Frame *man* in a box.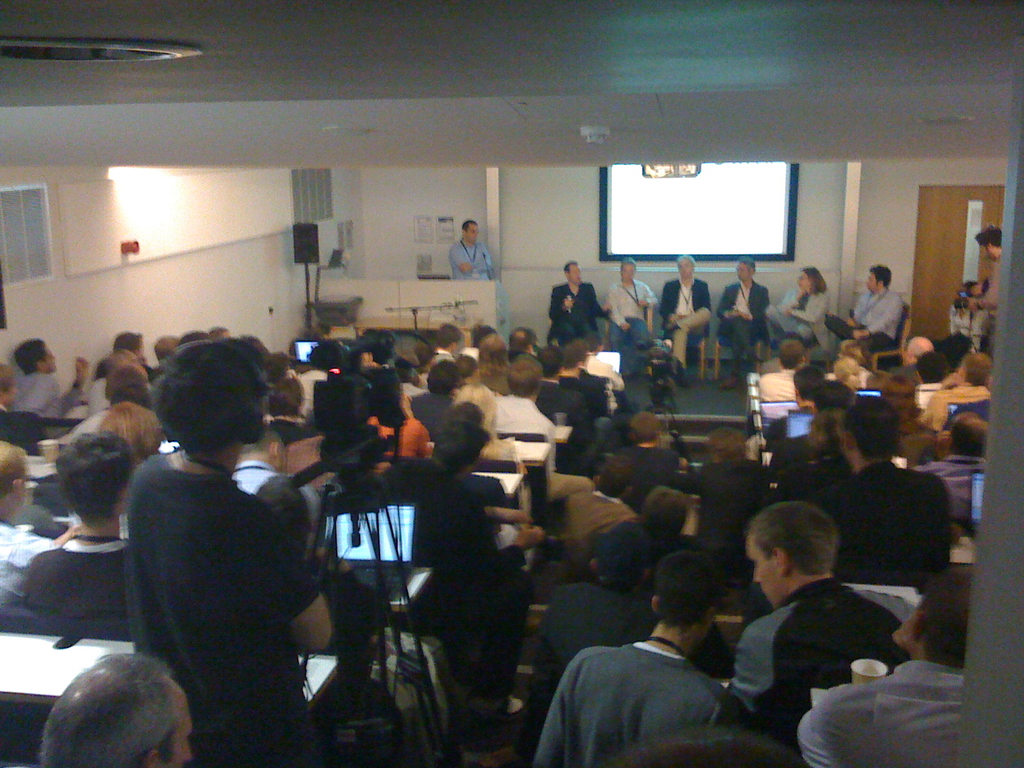
<box>44,644,205,765</box>.
